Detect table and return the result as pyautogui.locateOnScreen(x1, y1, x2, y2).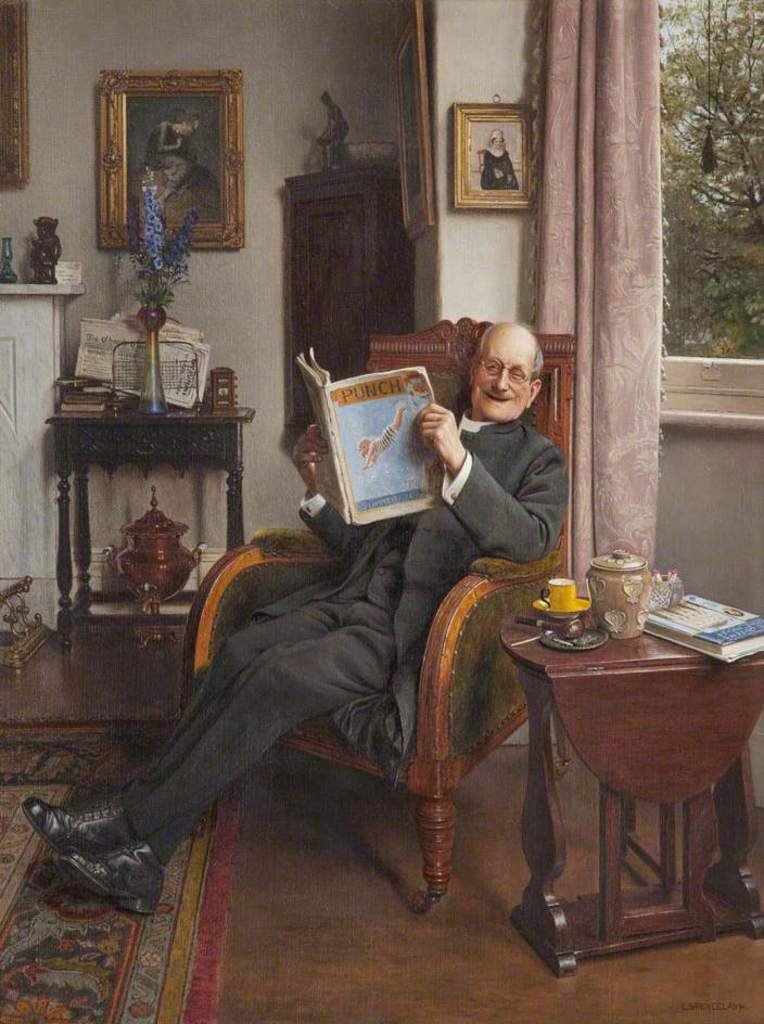
pyautogui.locateOnScreen(36, 412, 262, 641).
